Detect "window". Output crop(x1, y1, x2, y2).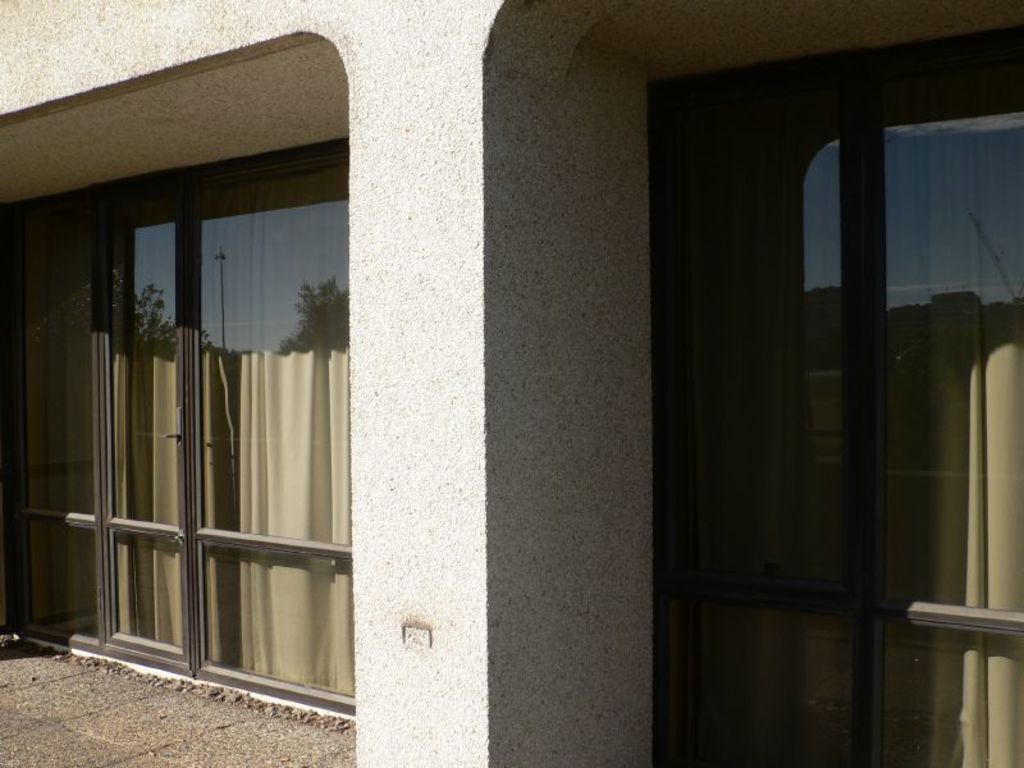
crop(660, 24, 1023, 767).
